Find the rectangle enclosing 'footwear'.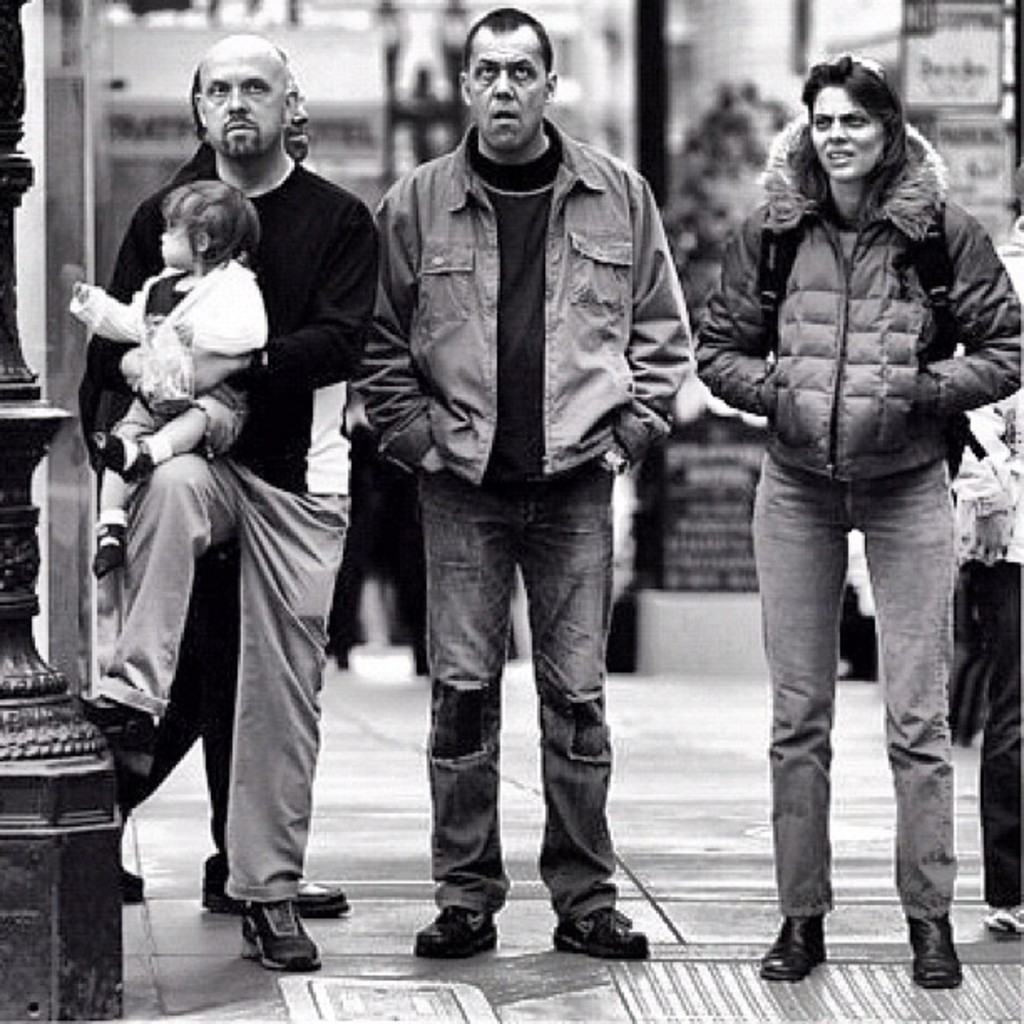
region(982, 899, 1022, 935).
